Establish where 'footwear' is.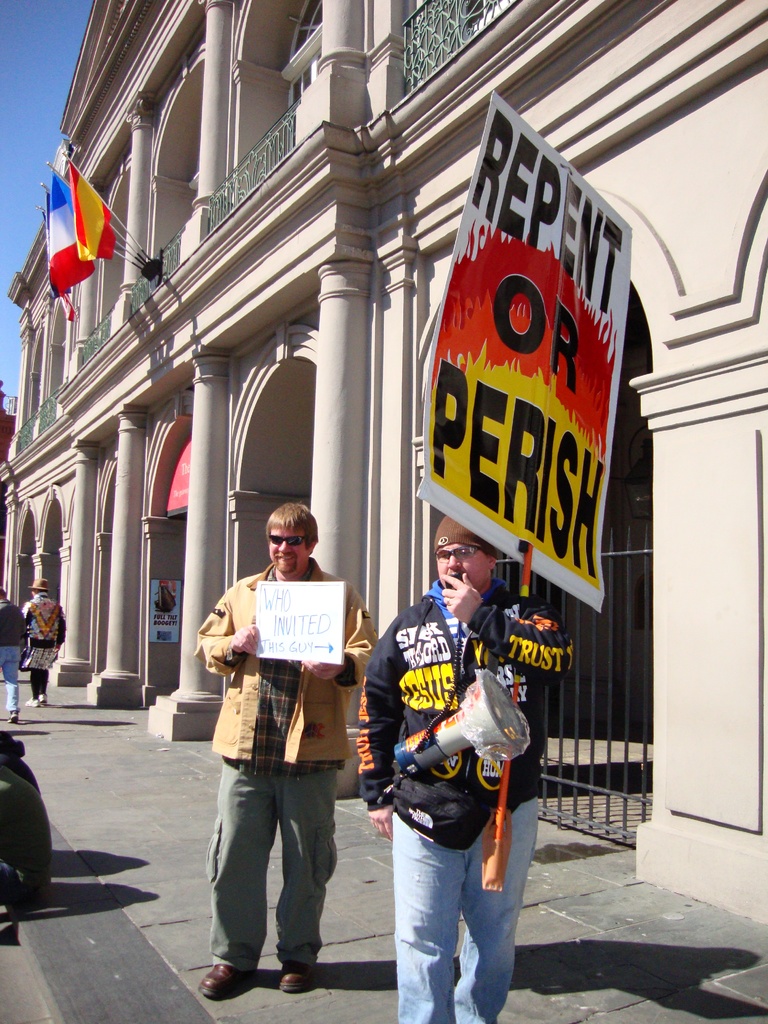
Established at detection(7, 711, 21, 725).
